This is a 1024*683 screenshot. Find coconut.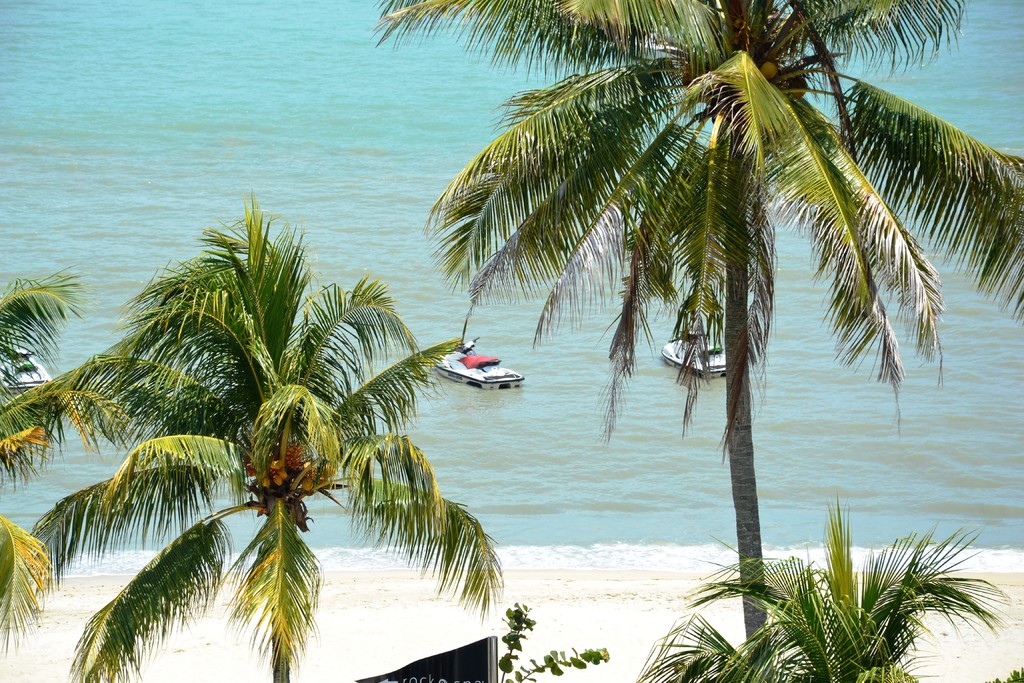
Bounding box: 791 75 810 97.
